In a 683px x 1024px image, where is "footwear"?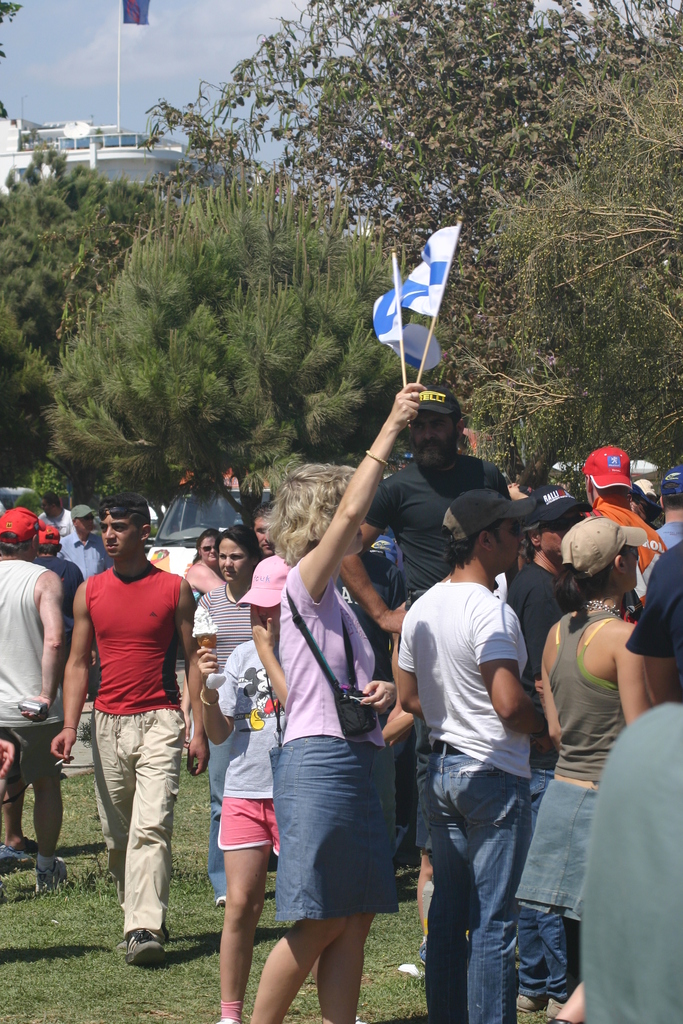
520 993 538 1011.
